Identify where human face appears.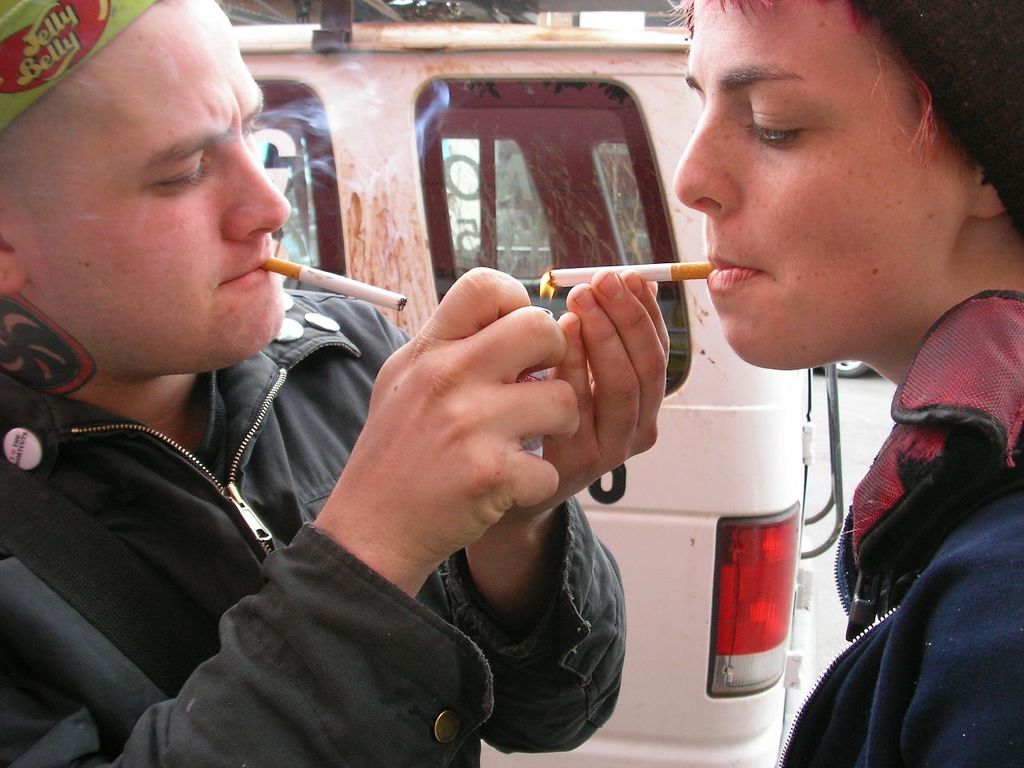
Appears at x1=0, y1=0, x2=286, y2=381.
